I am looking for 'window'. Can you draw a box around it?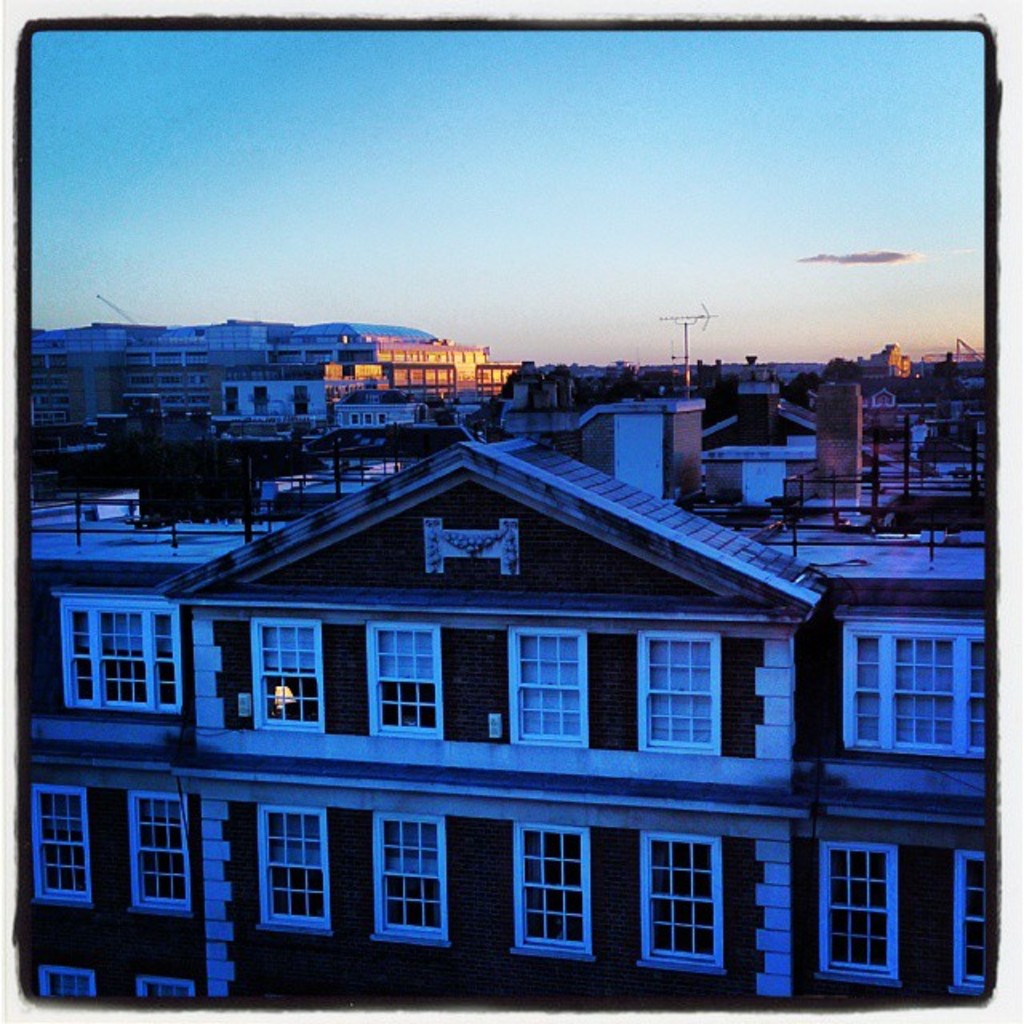
Sure, the bounding box is 826,842,899,990.
